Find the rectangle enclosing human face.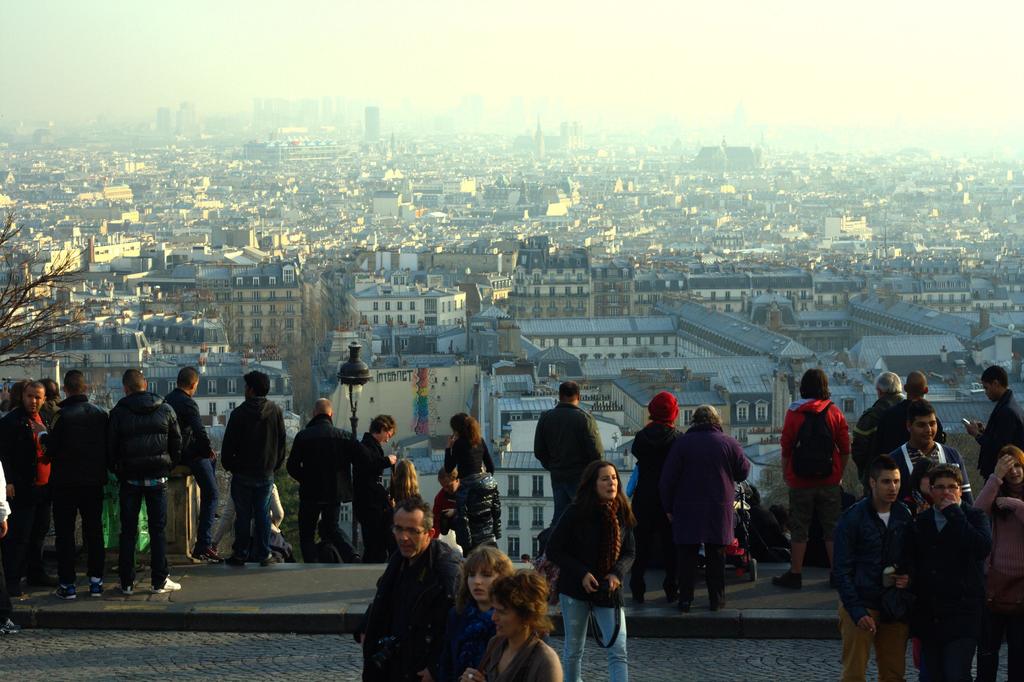
[394, 510, 426, 558].
